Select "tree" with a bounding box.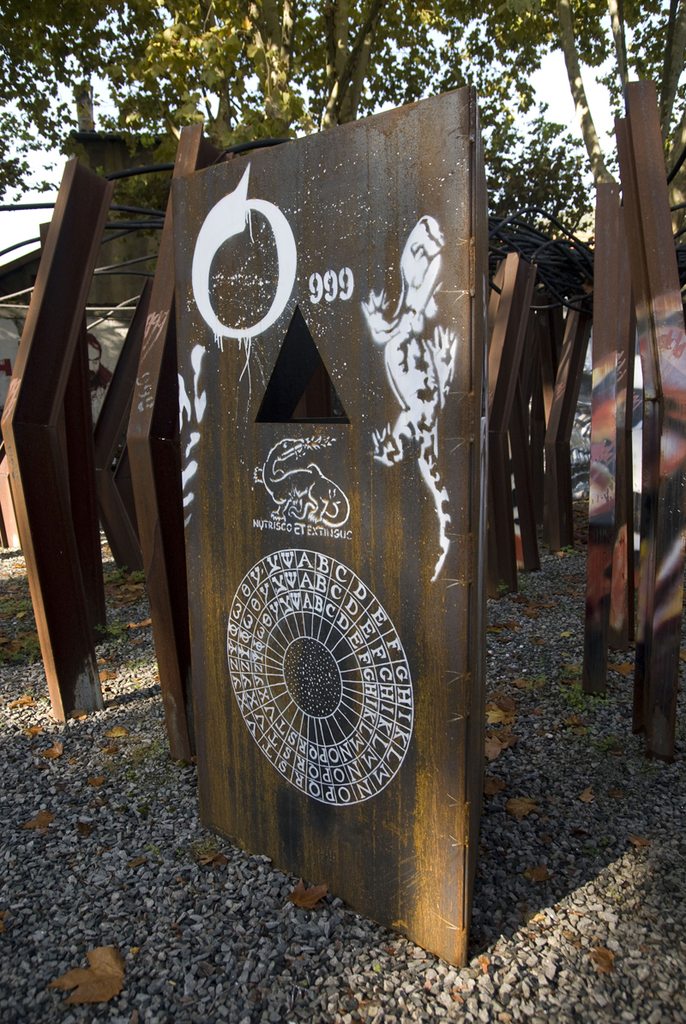
(94,0,308,131).
